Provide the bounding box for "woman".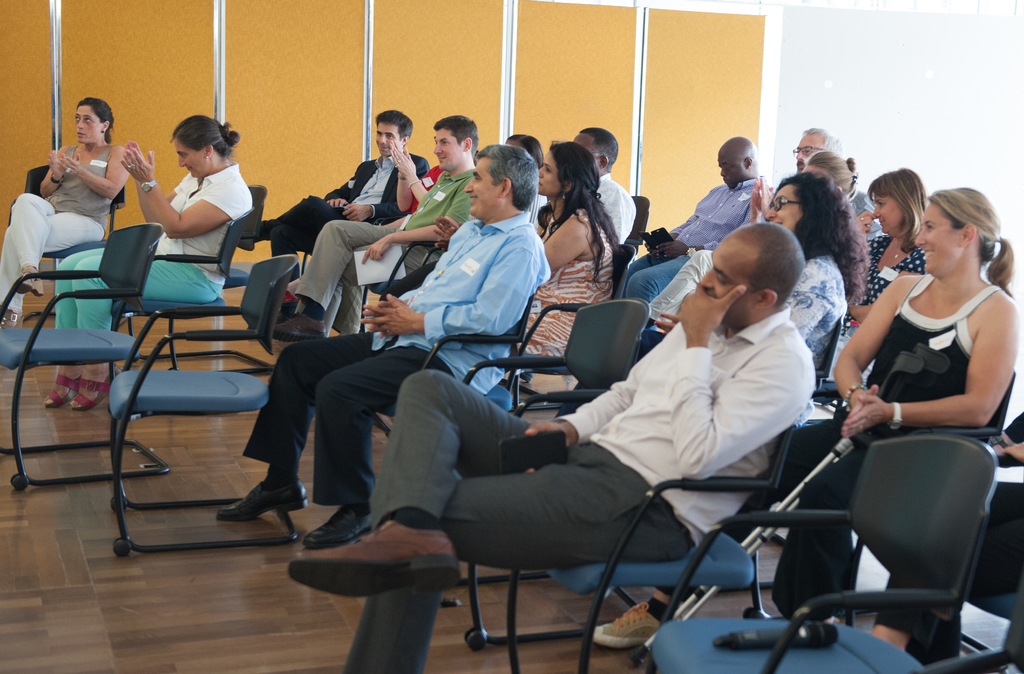
BBox(279, 140, 445, 306).
